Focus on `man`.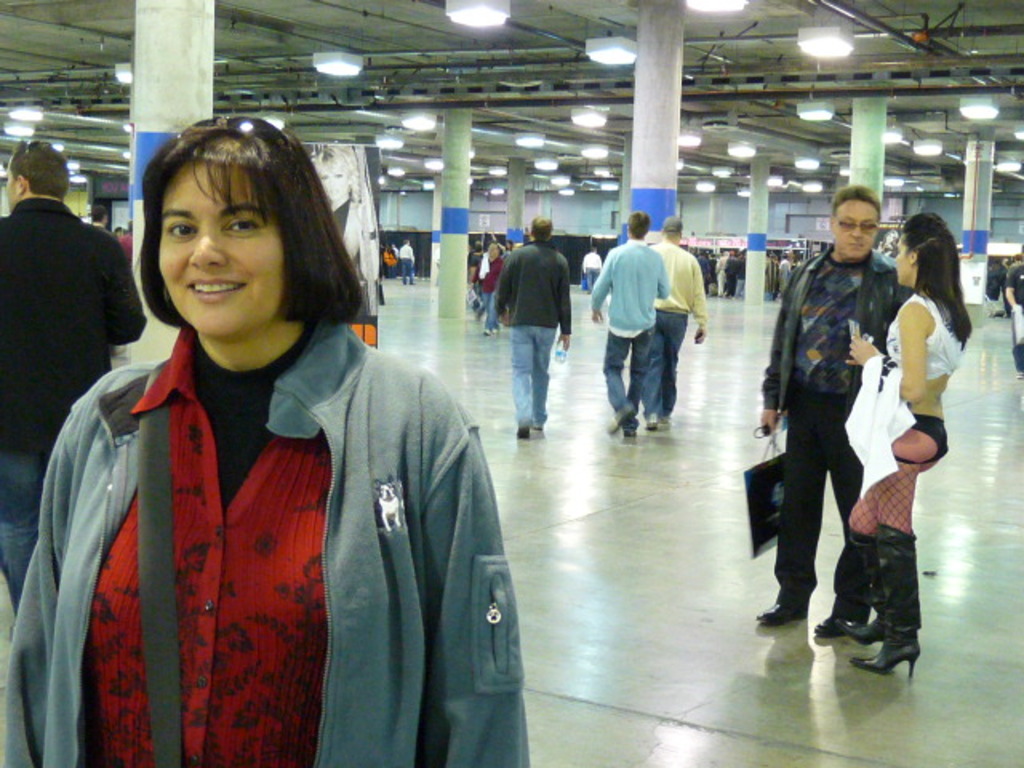
Focused at 1006:256:1022:379.
